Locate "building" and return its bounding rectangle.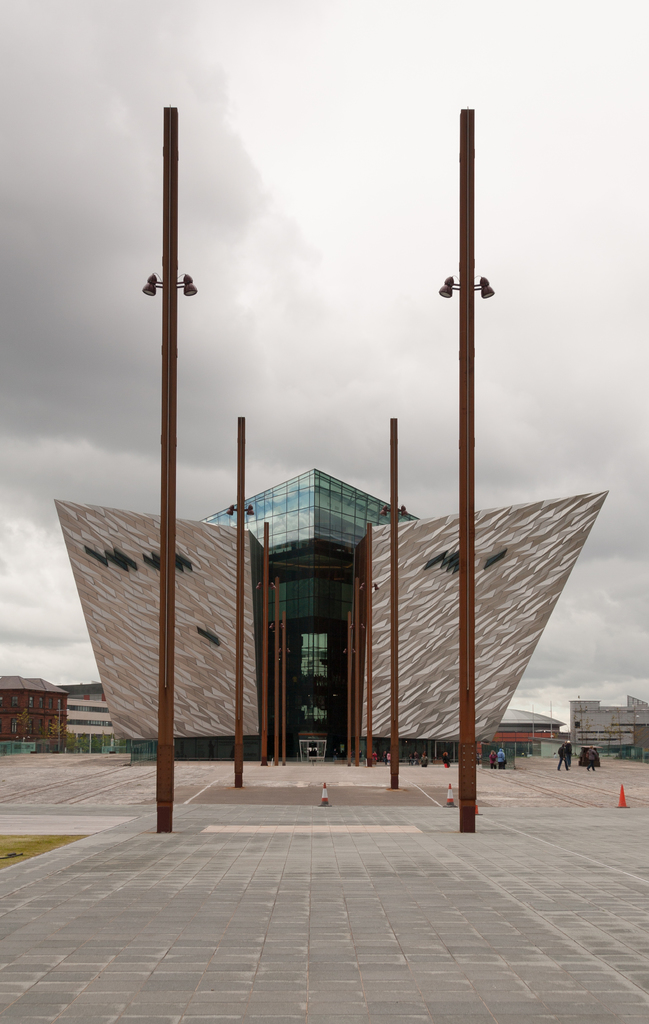
box=[569, 692, 648, 746].
